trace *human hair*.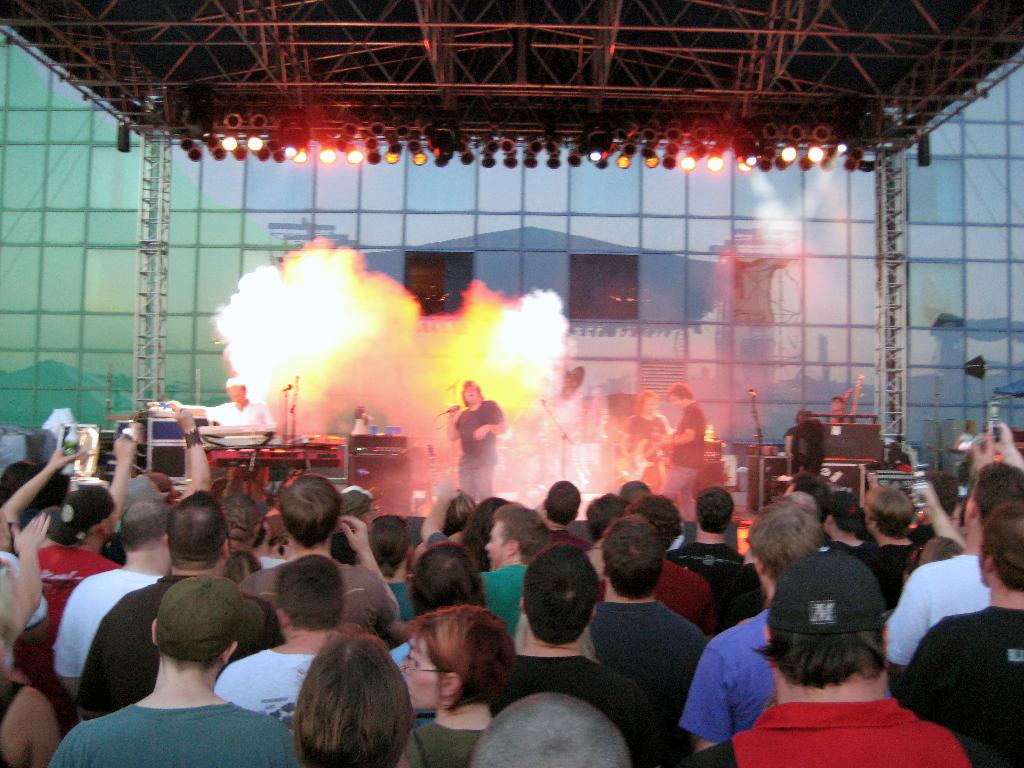
Traced to box=[455, 495, 507, 563].
